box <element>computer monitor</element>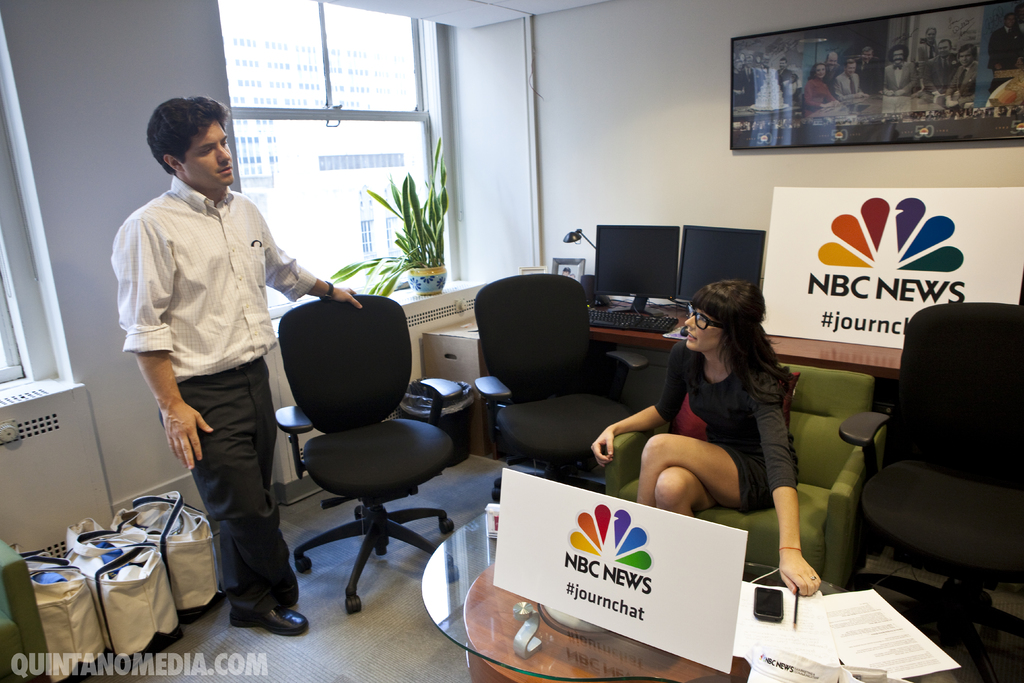
(left=678, top=224, right=765, bottom=313)
